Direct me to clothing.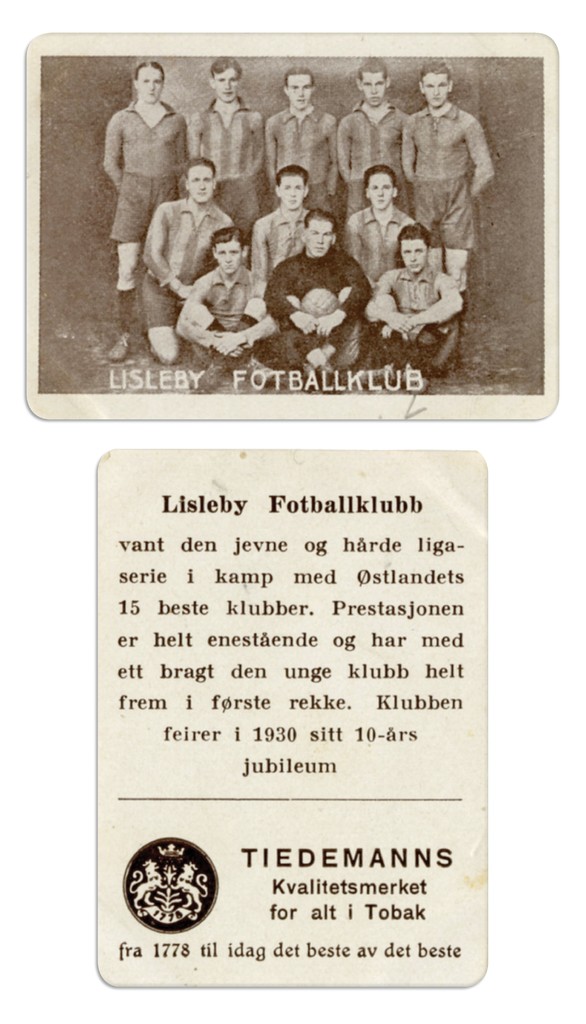
Direction: l=145, t=186, r=240, b=326.
